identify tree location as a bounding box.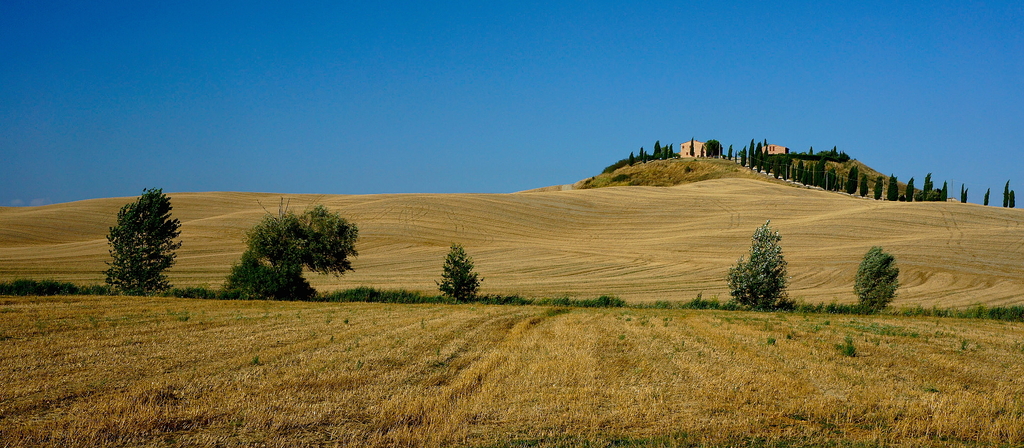
984,187,990,204.
